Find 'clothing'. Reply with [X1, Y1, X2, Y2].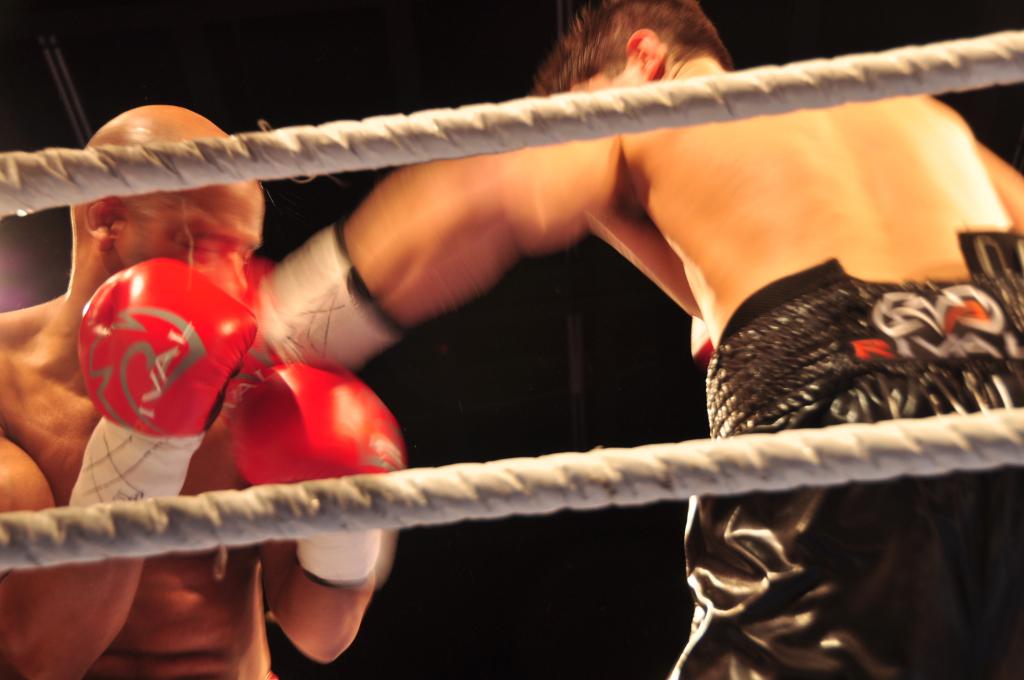
[663, 225, 1023, 679].
